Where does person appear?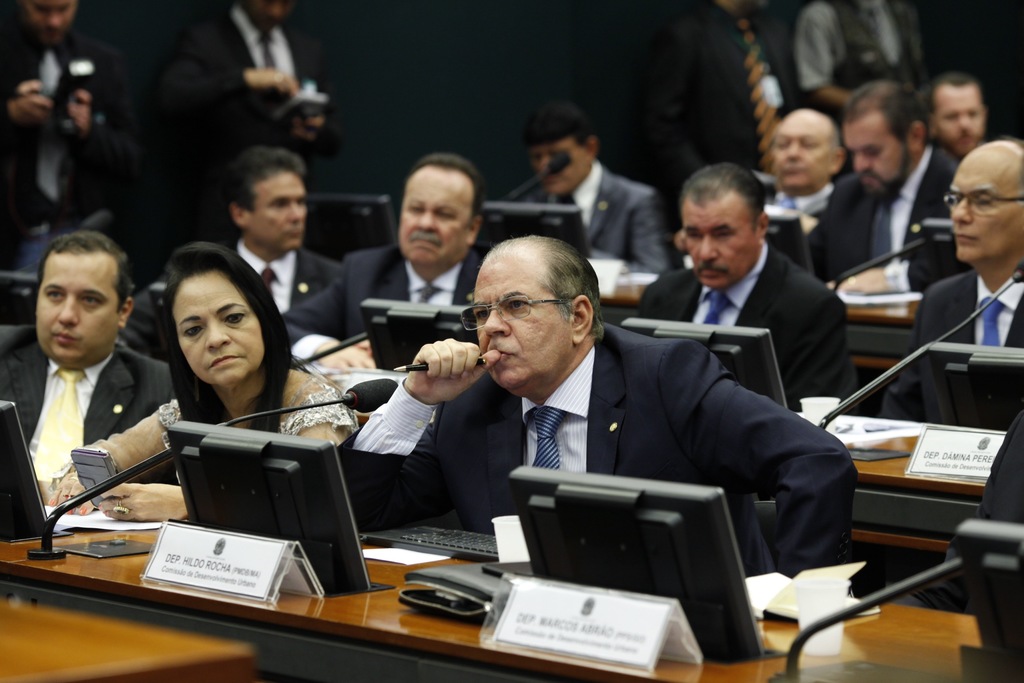
Appears at select_region(755, 106, 875, 287).
